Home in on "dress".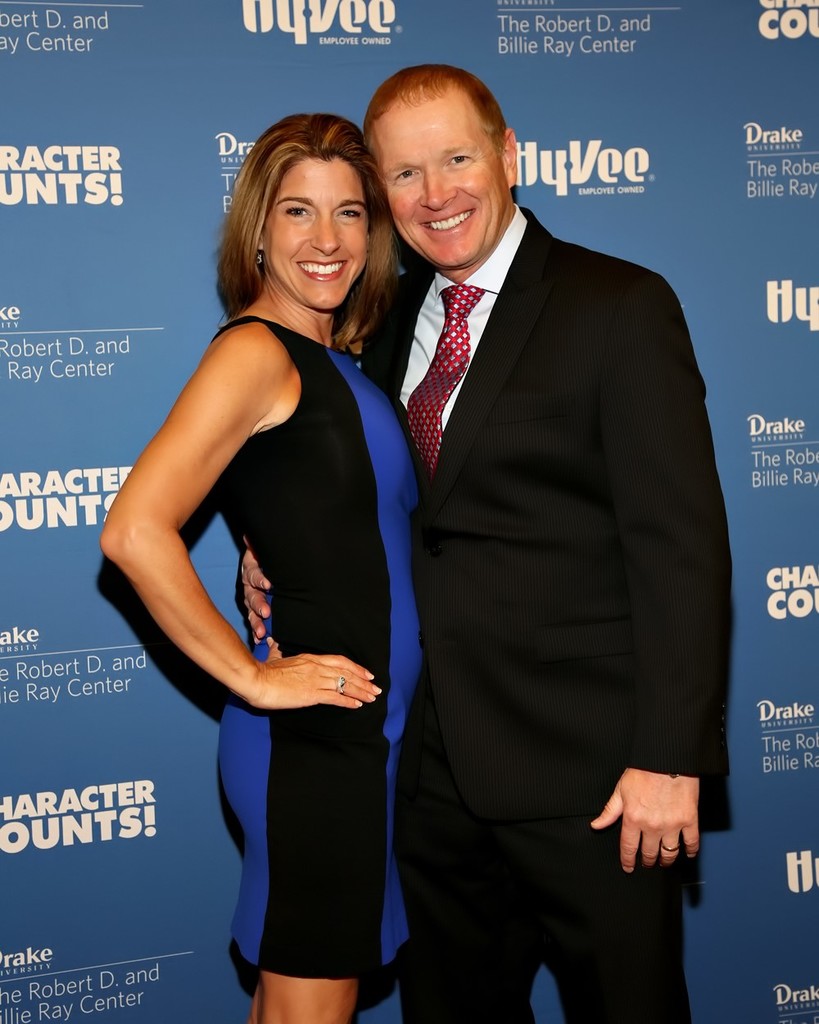
Homed in at x1=161, y1=298, x2=394, y2=939.
